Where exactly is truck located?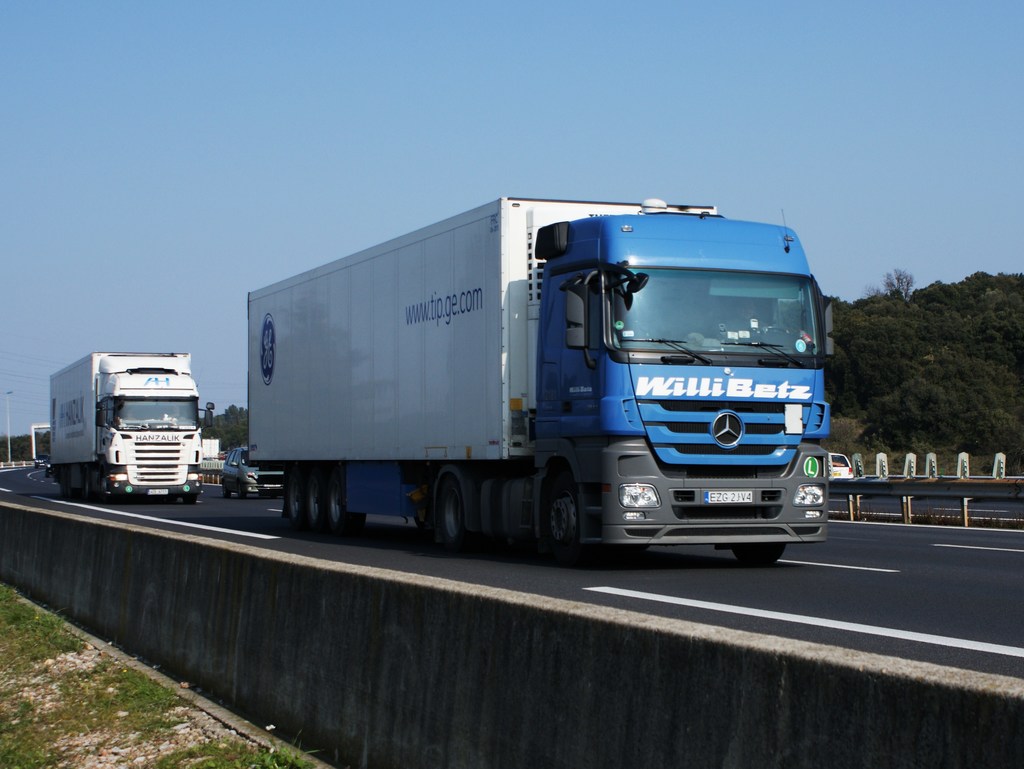
Its bounding box is l=49, t=354, r=202, b=501.
